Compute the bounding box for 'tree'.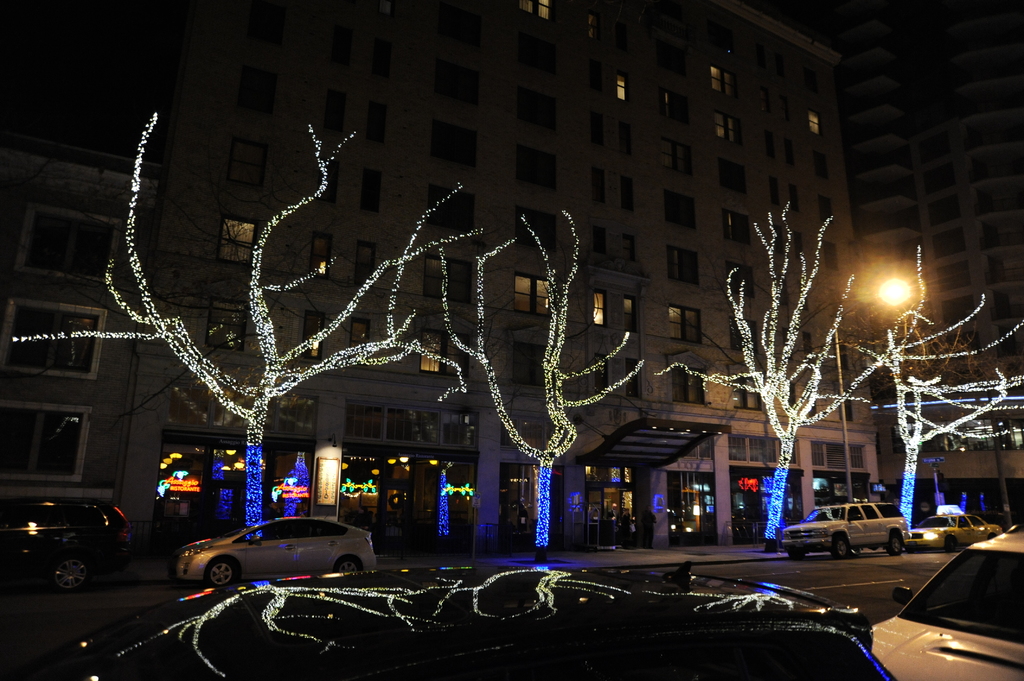
rect(439, 209, 645, 559).
